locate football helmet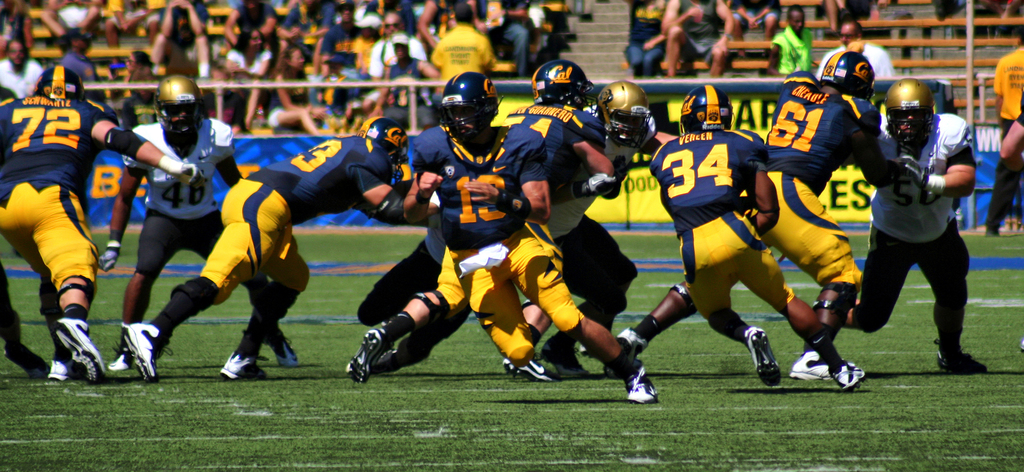
(528, 59, 593, 103)
